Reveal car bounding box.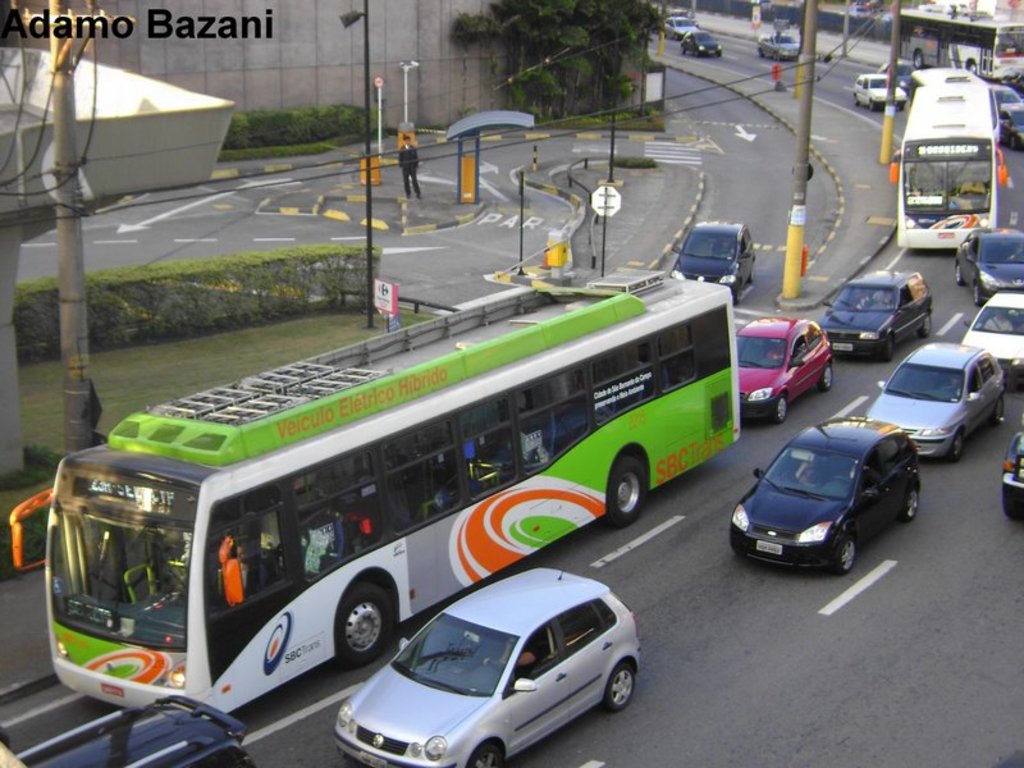
Revealed: <region>741, 315, 835, 426</region>.
